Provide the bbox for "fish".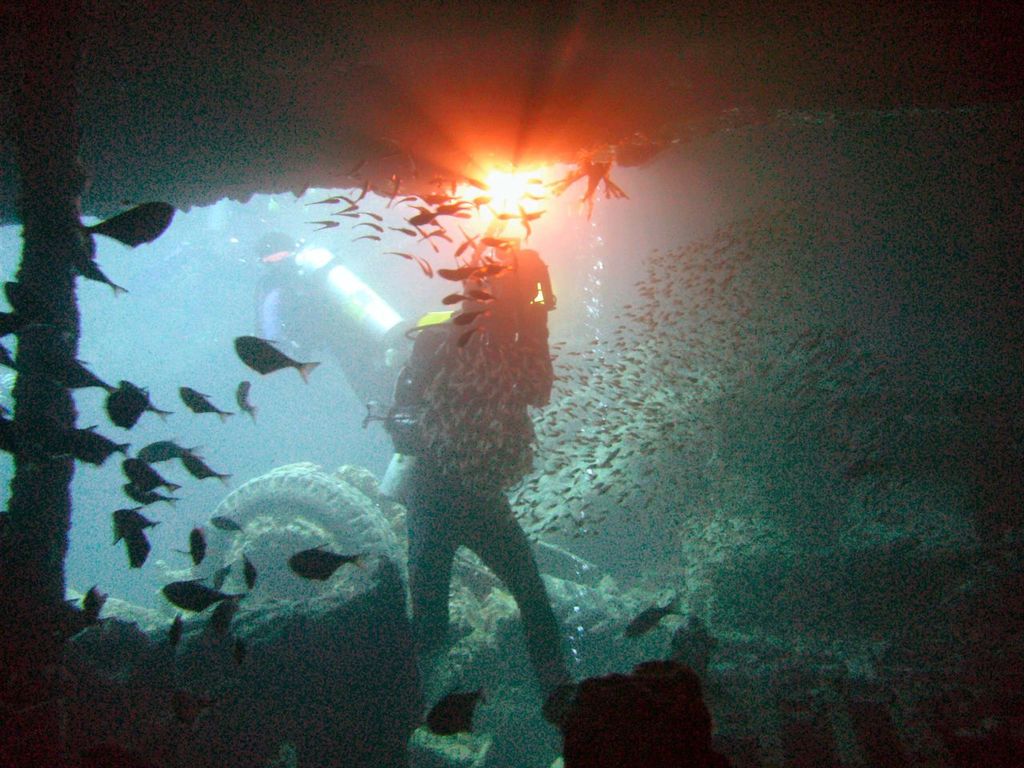
[202, 318, 344, 414].
